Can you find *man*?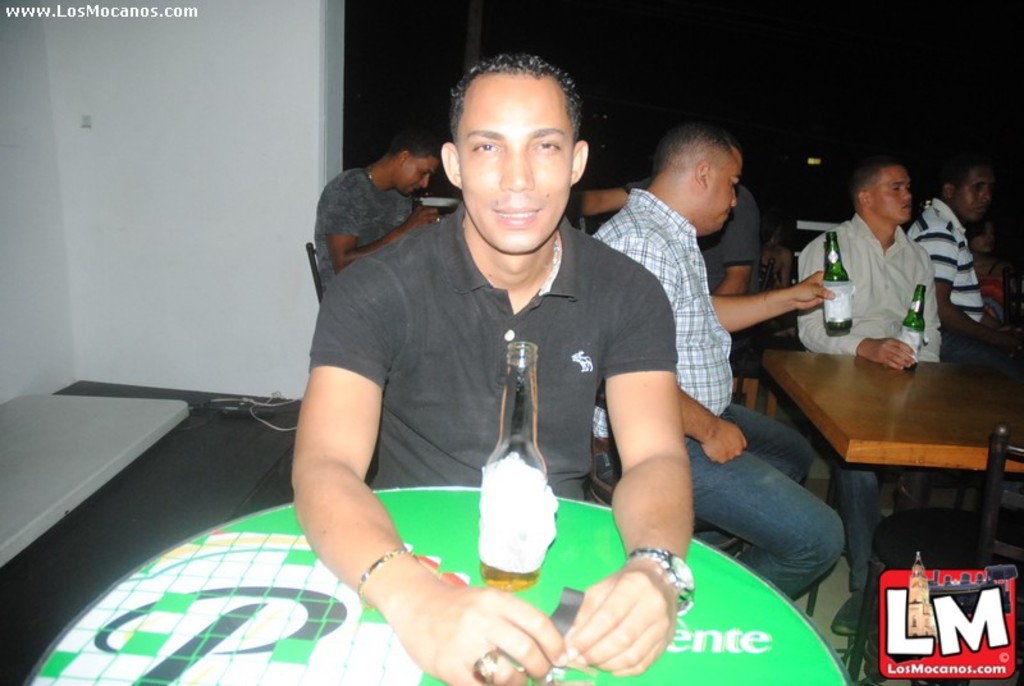
Yes, bounding box: [x1=581, y1=119, x2=841, y2=610].
